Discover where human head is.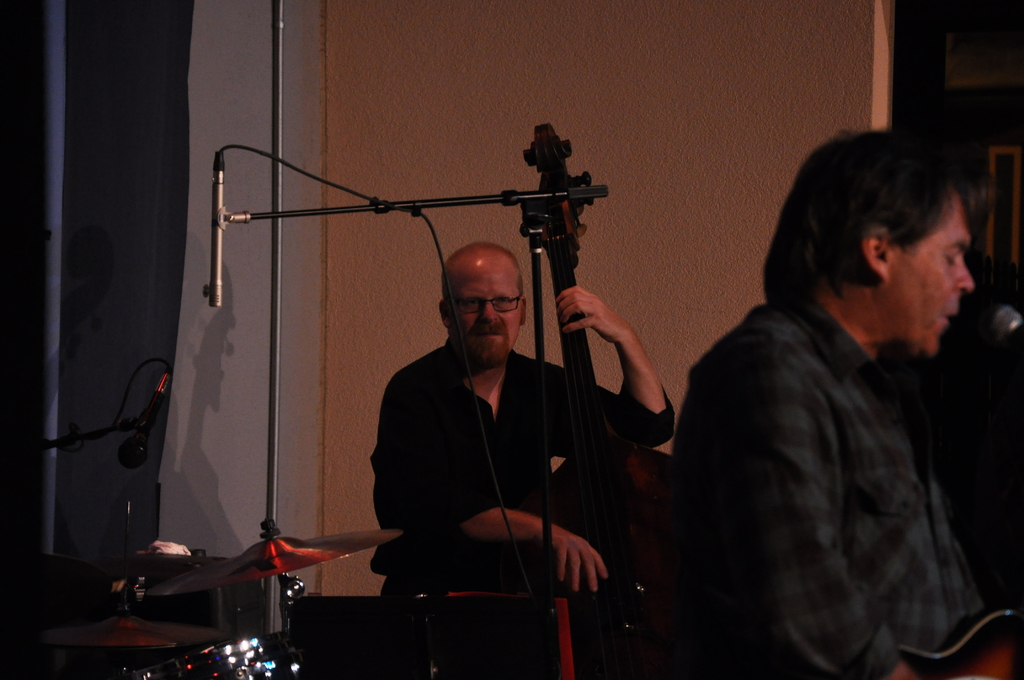
Discovered at detection(438, 244, 527, 366).
